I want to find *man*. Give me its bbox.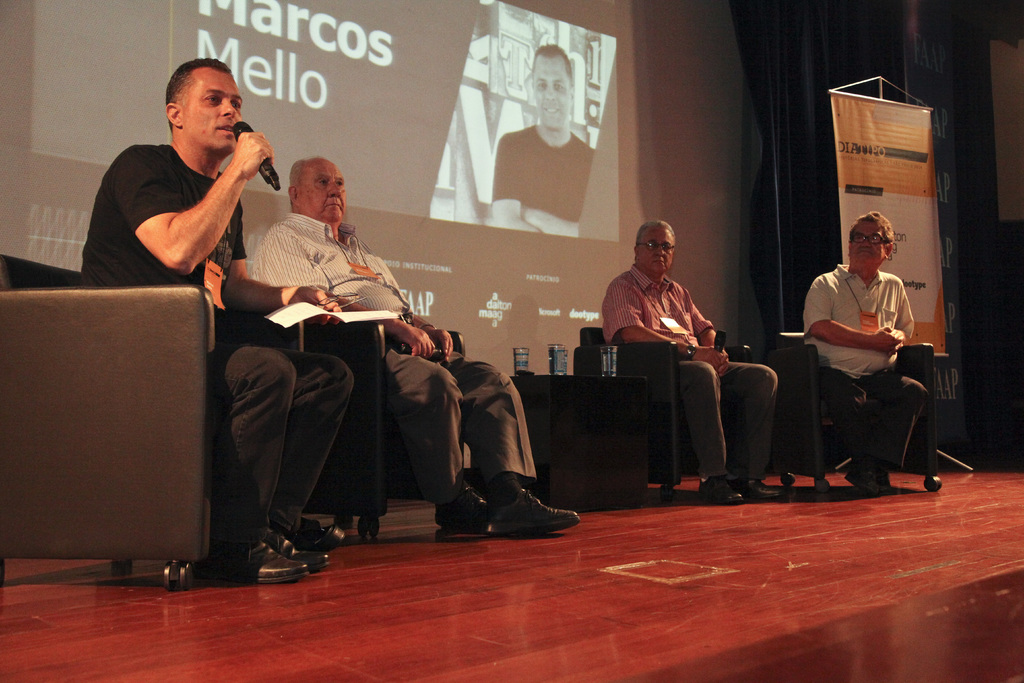
72/62/357/592.
